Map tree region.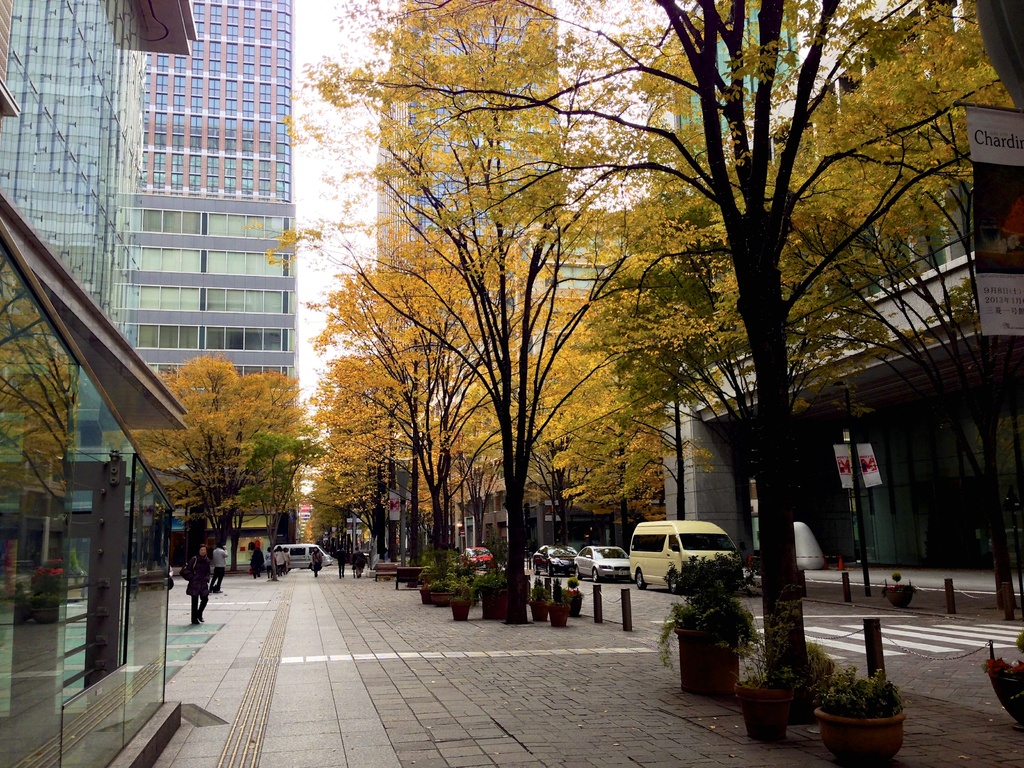
Mapped to (127, 340, 328, 577).
